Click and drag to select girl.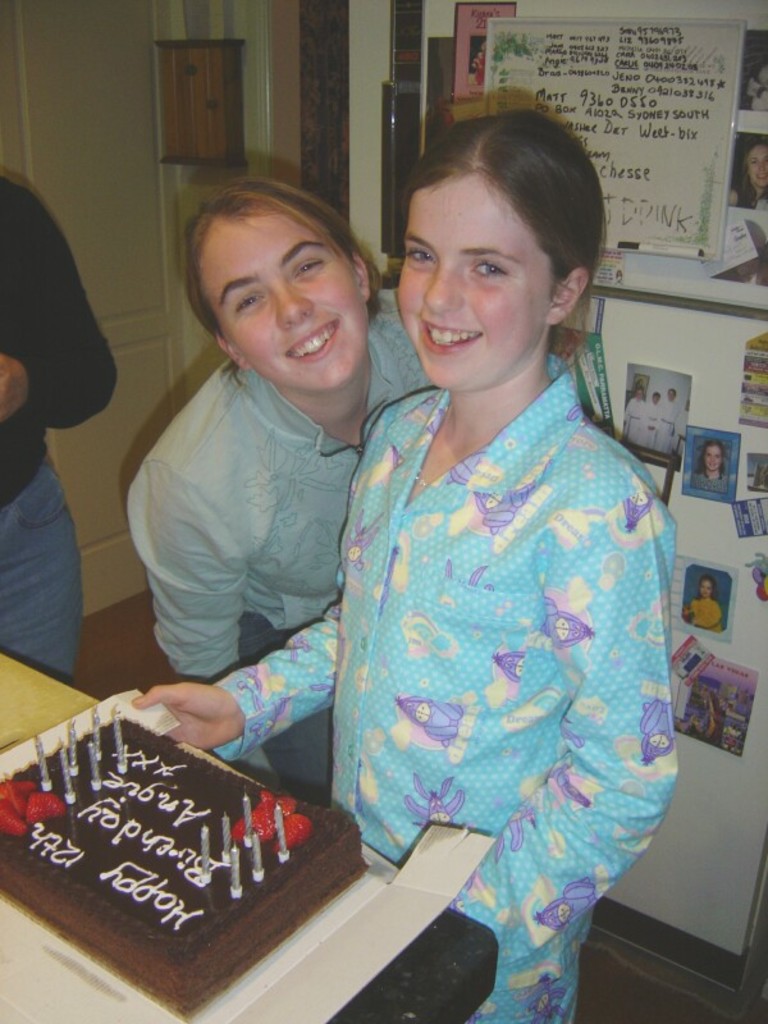
Selection: 127:106:686:1023.
